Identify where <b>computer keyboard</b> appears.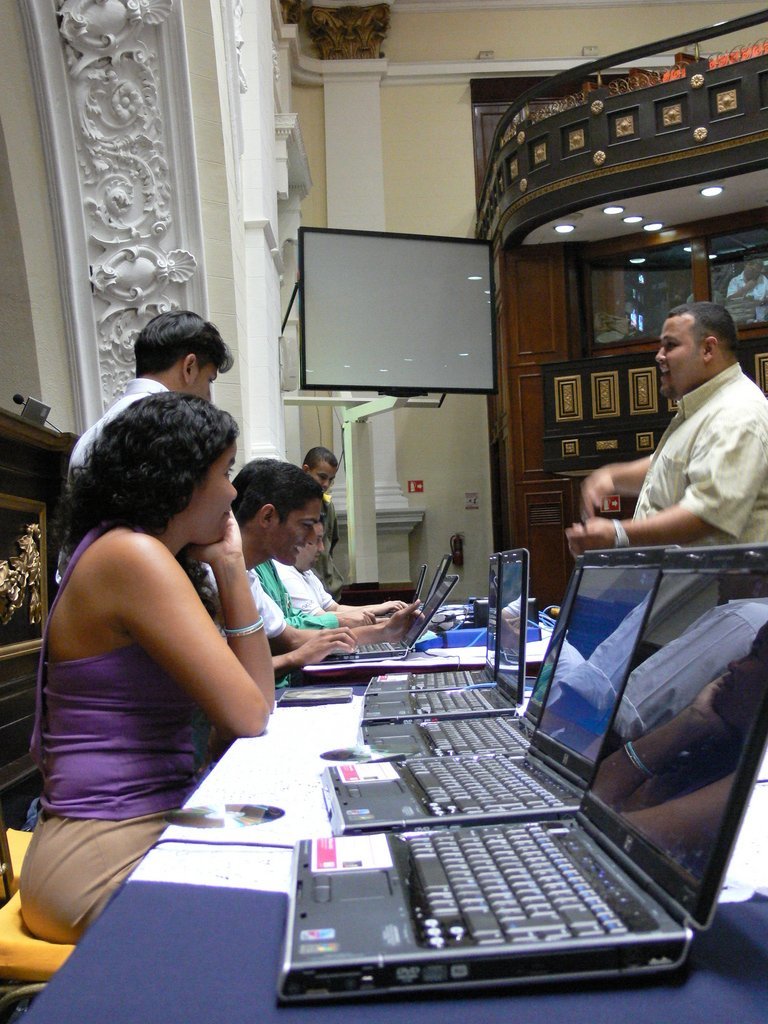
Appears at <region>406, 666, 472, 687</region>.
